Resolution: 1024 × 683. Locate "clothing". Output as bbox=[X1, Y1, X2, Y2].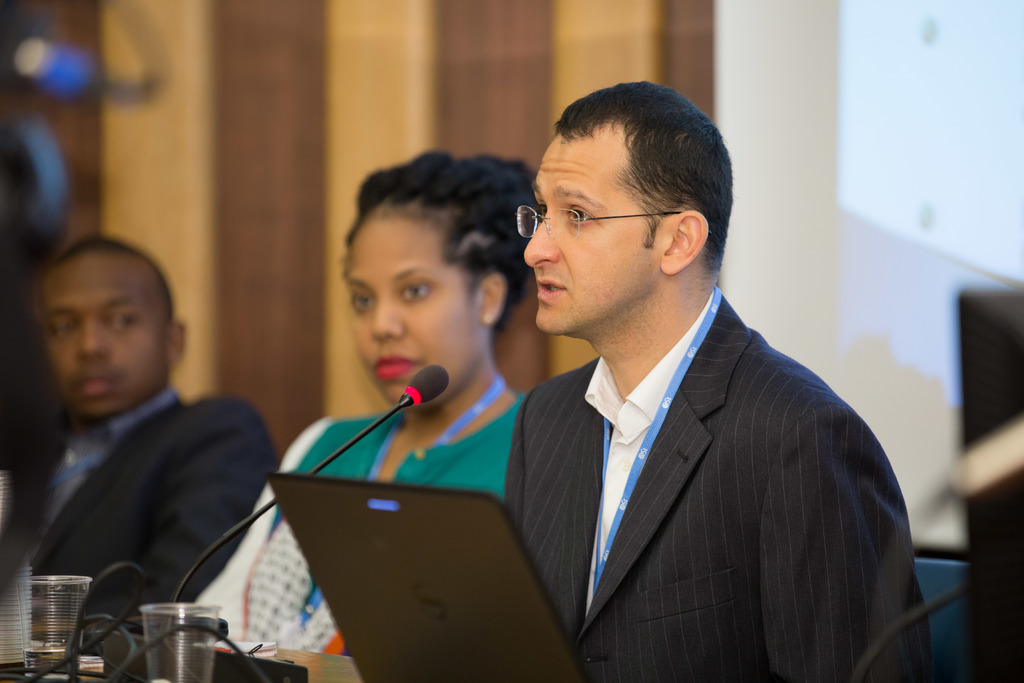
bbox=[502, 288, 931, 682].
